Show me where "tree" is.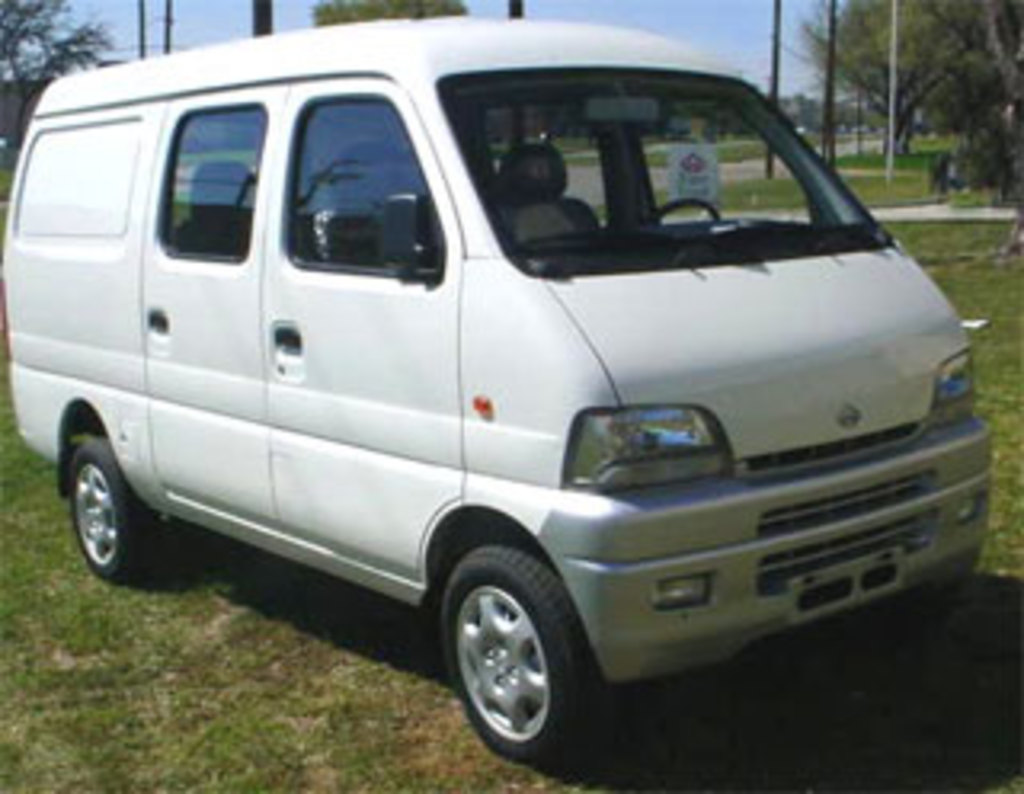
"tree" is at <region>0, 0, 106, 198</region>.
